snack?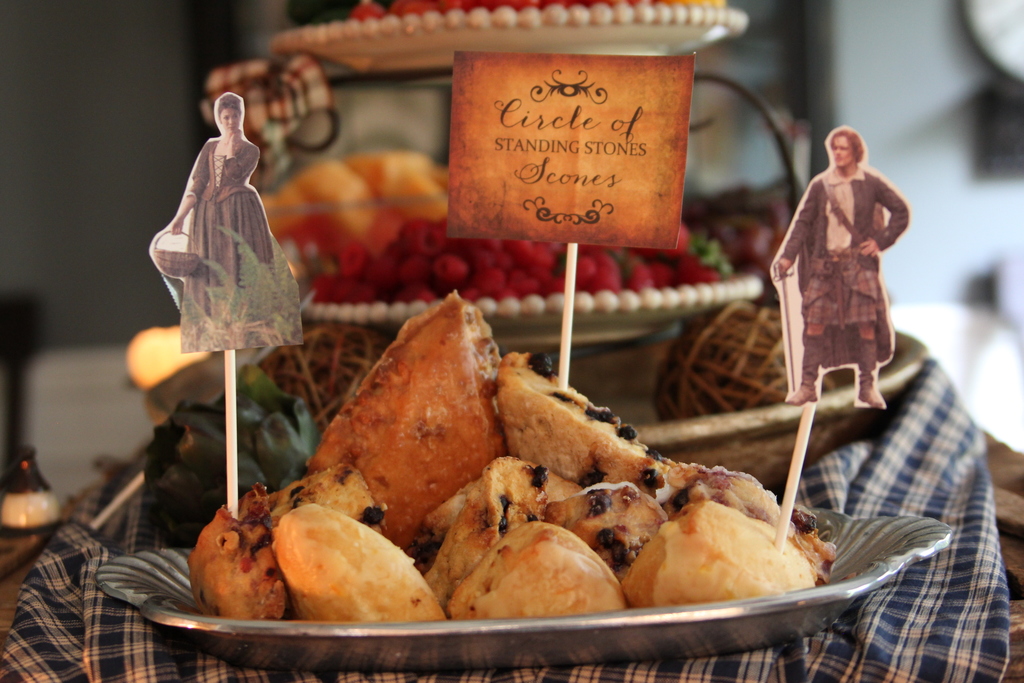
{"x1": 266, "y1": 495, "x2": 447, "y2": 623}
